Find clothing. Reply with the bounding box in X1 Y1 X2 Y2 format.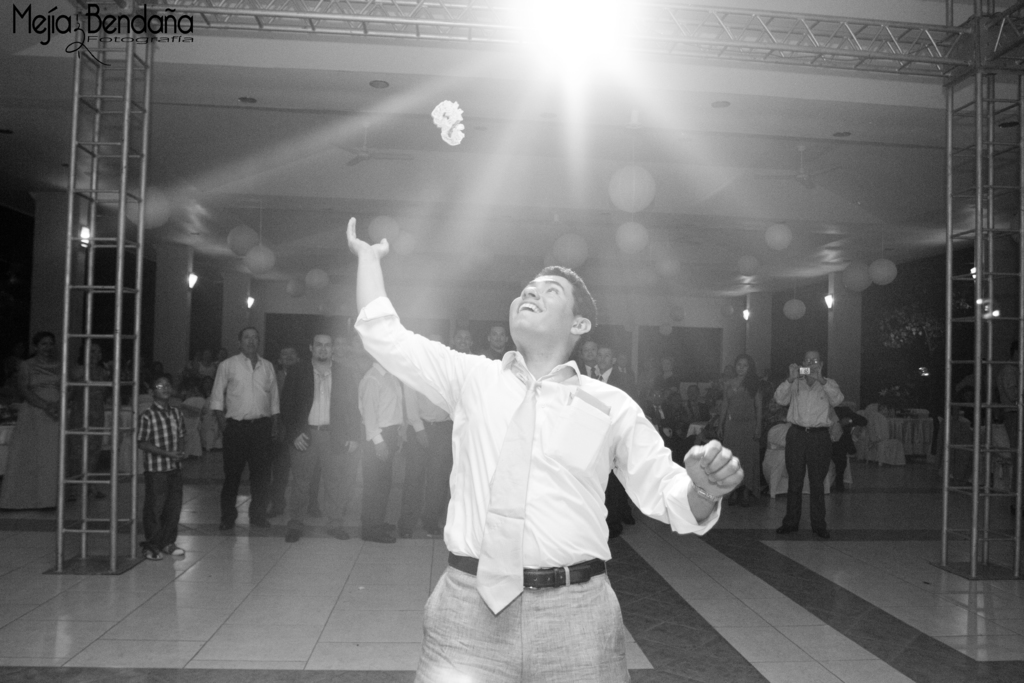
596 366 637 518.
